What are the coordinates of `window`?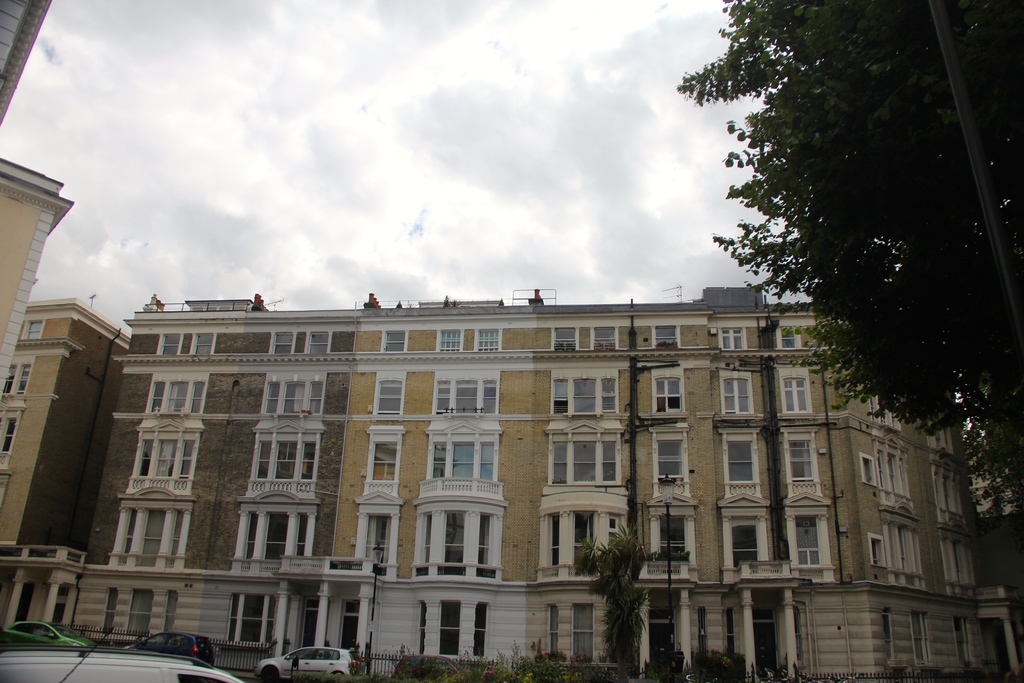
[308,377,326,415].
